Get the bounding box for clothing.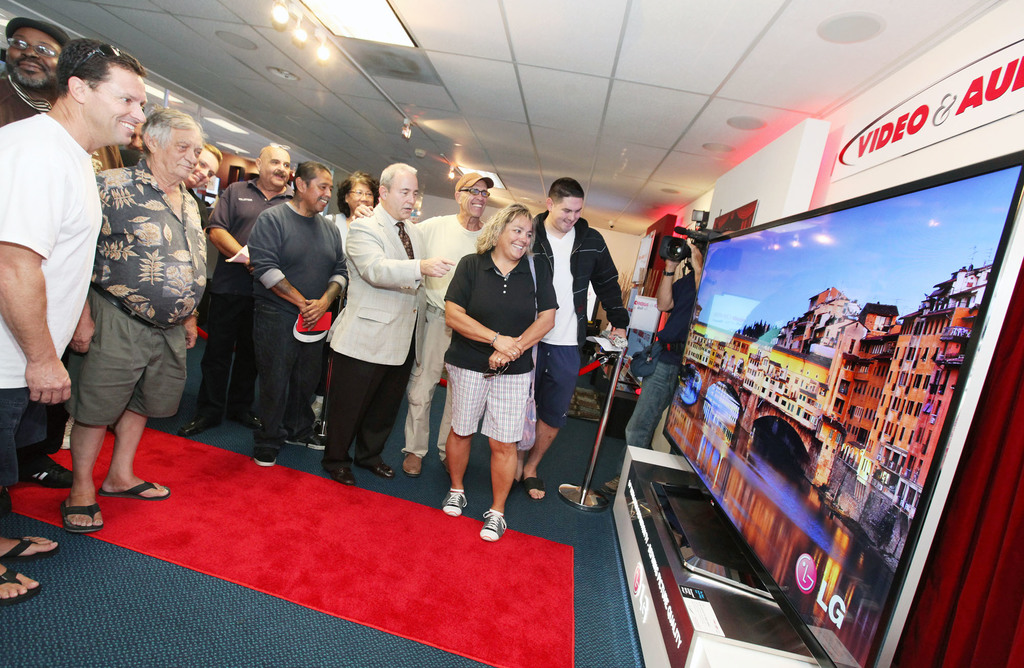
bbox(0, 70, 54, 139).
